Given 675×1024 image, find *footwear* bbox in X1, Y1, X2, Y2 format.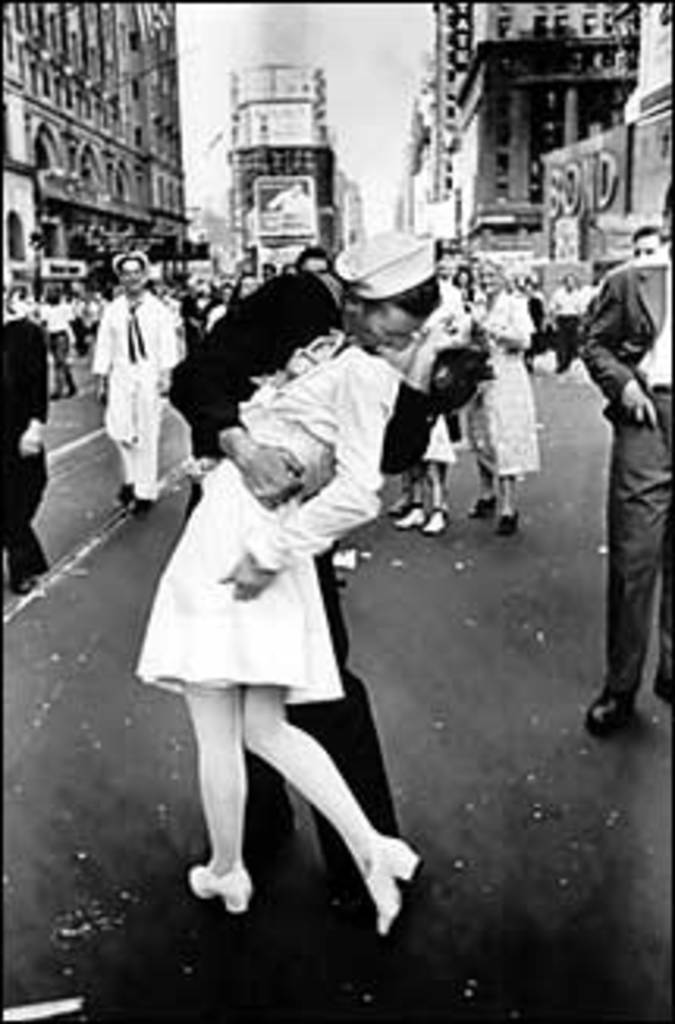
392, 496, 424, 521.
